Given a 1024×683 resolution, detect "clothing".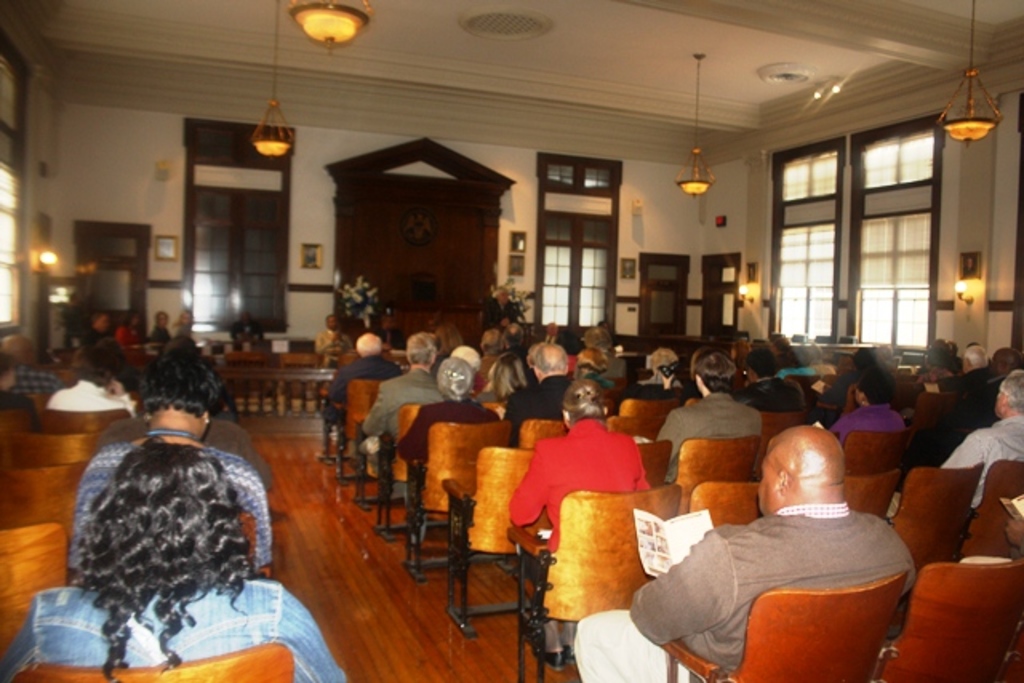
bbox=[504, 424, 656, 560].
